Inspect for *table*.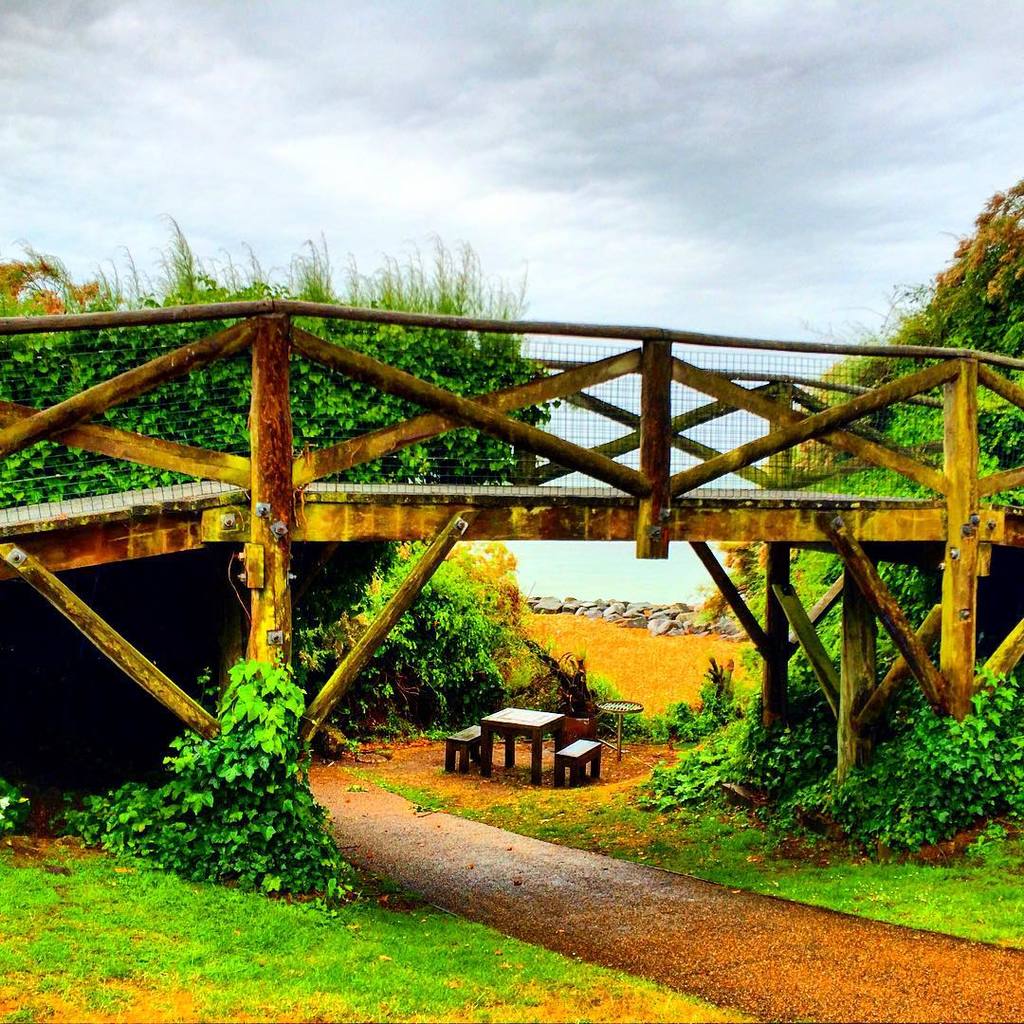
Inspection: 479,700,565,786.
